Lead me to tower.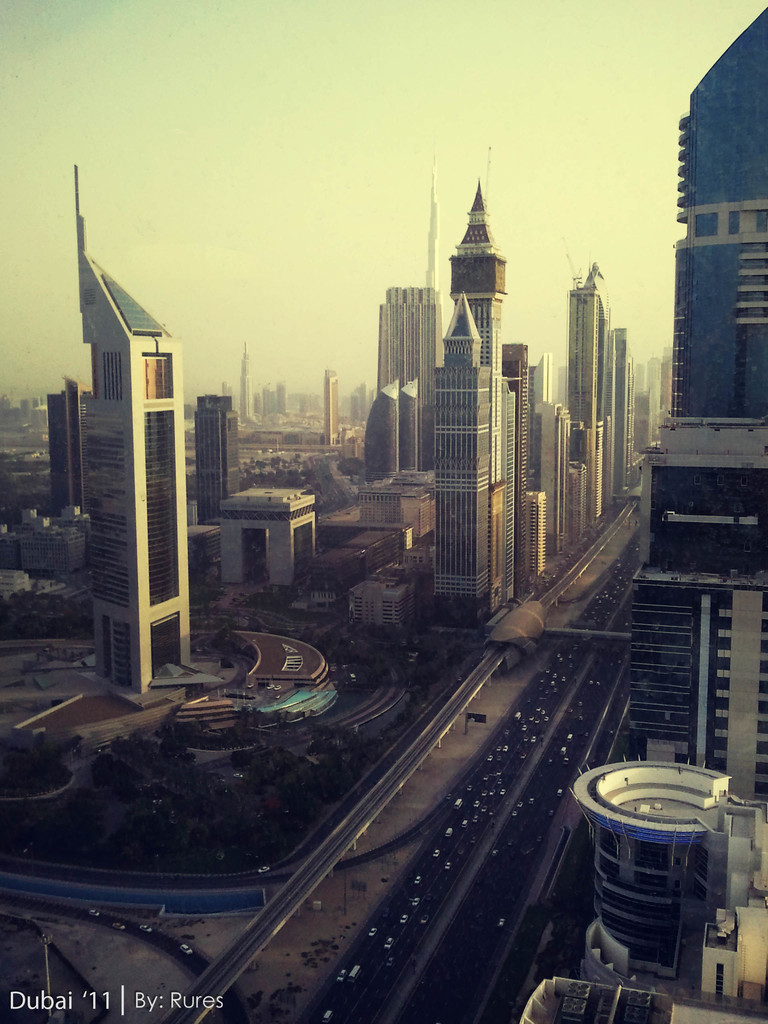
Lead to <region>623, 1, 767, 818</region>.
